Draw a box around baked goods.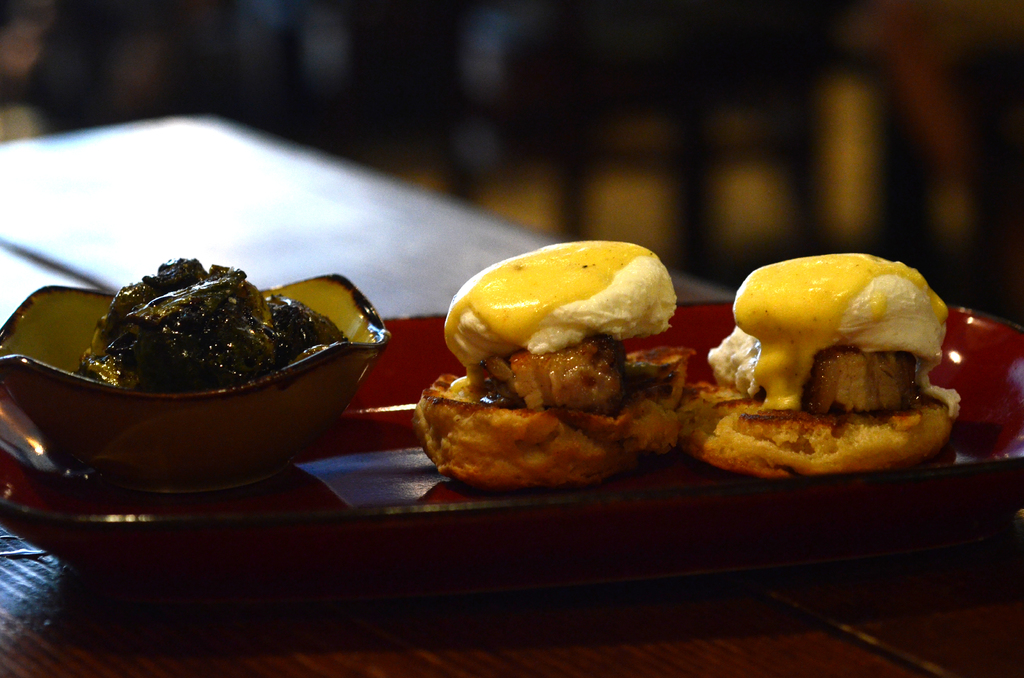
<box>683,250,964,480</box>.
